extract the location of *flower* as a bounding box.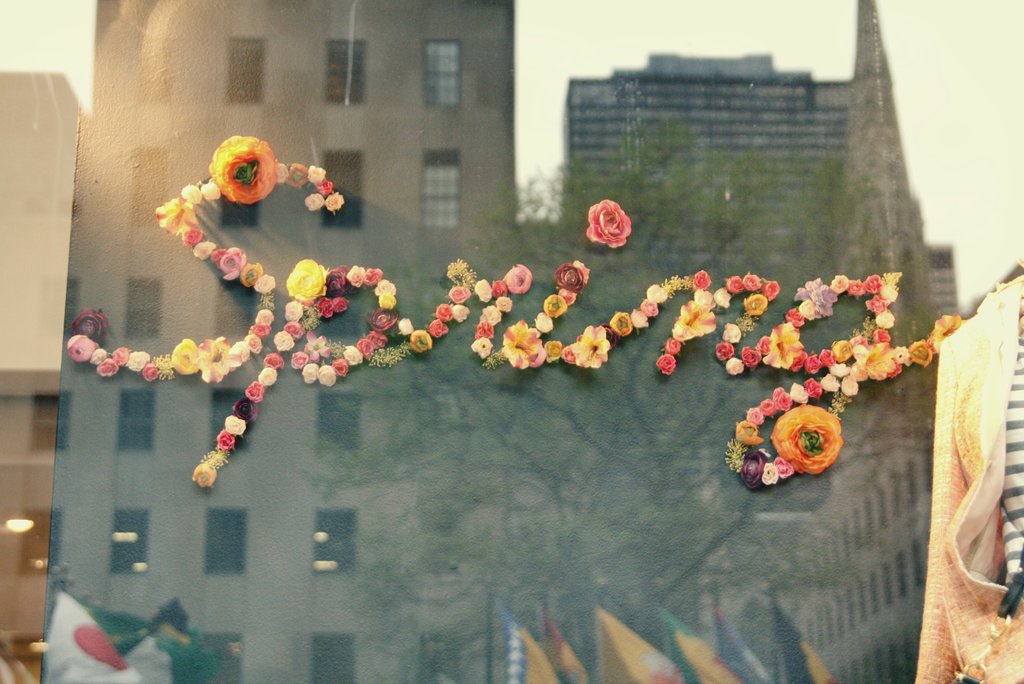
bbox=(246, 322, 271, 338).
